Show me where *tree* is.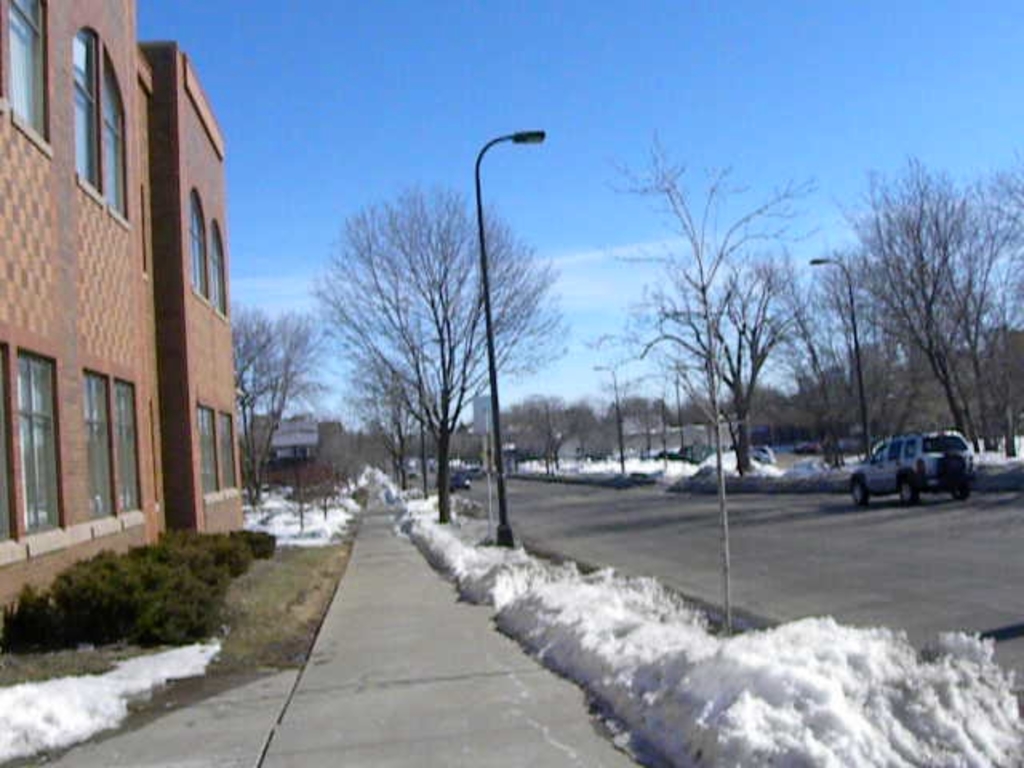
*tree* is at Rect(582, 133, 816, 474).
